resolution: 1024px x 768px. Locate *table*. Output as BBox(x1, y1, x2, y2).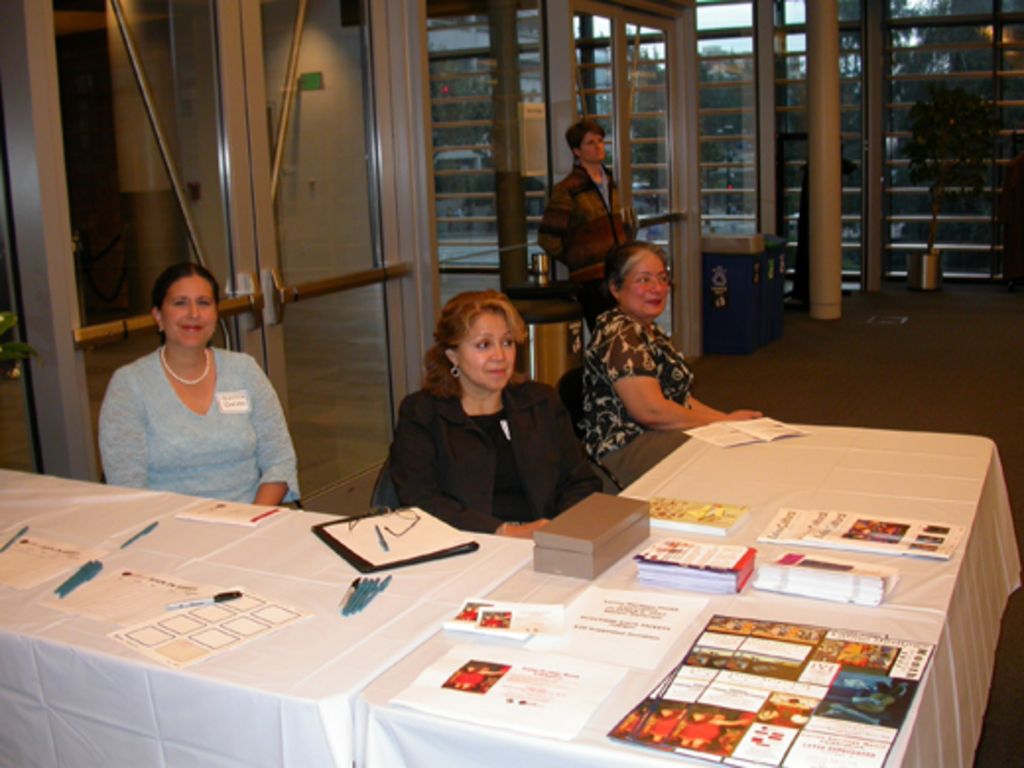
BBox(352, 416, 1022, 766).
